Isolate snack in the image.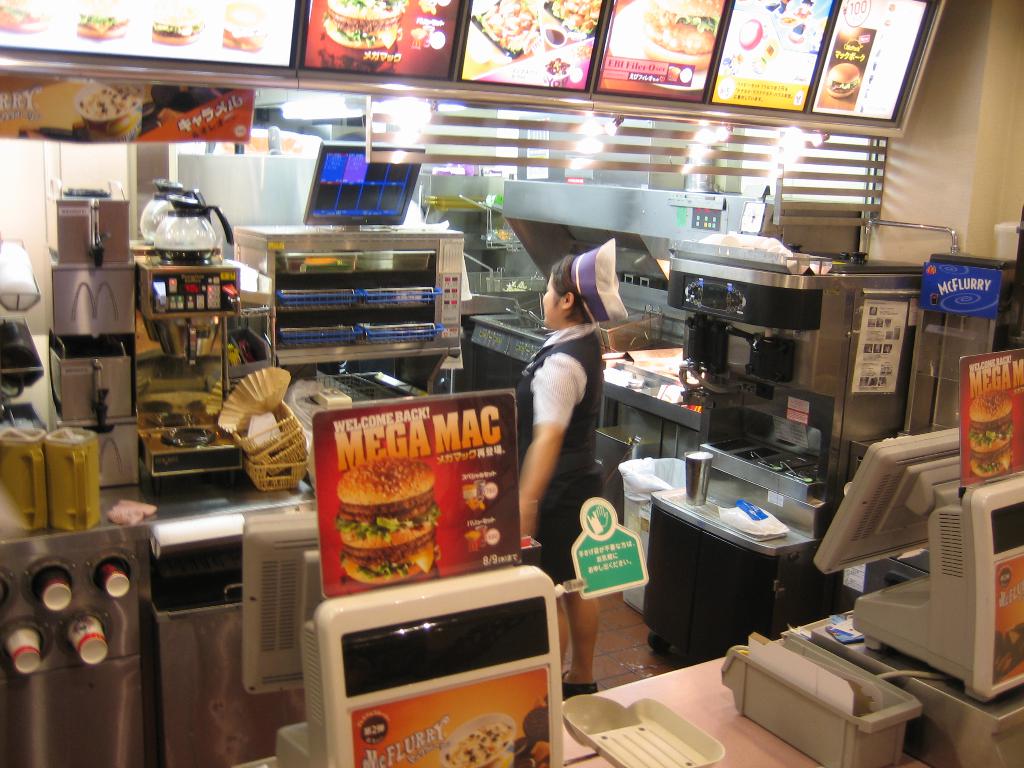
Isolated region: [left=1, top=2, right=52, bottom=31].
